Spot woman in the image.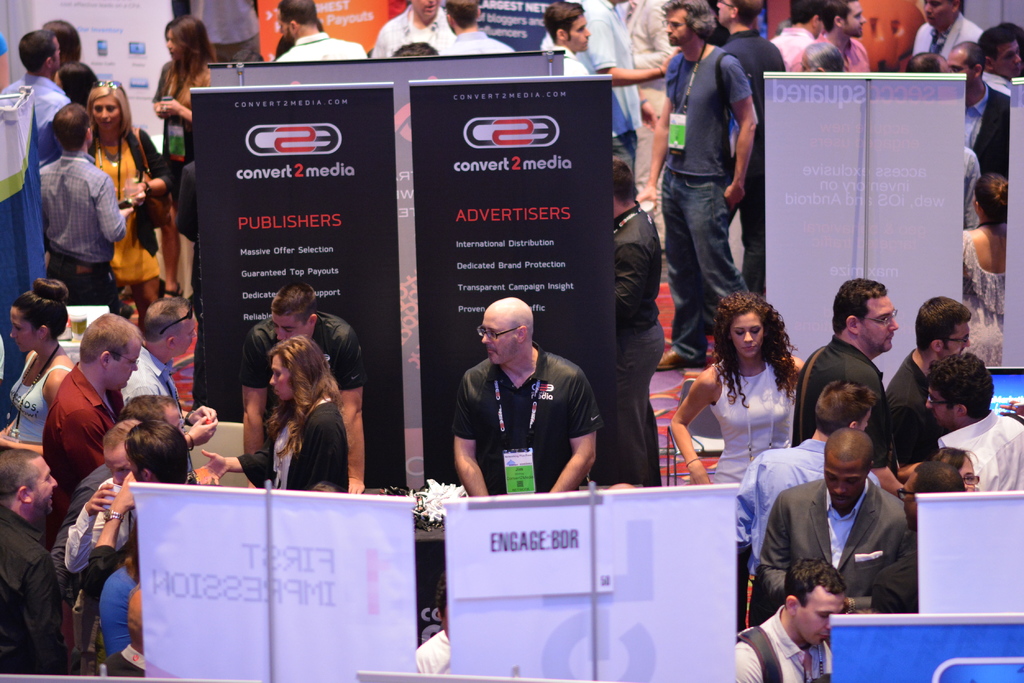
woman found at {"left": 86, "top": 79, "right": 175, "bottom": 325}.
